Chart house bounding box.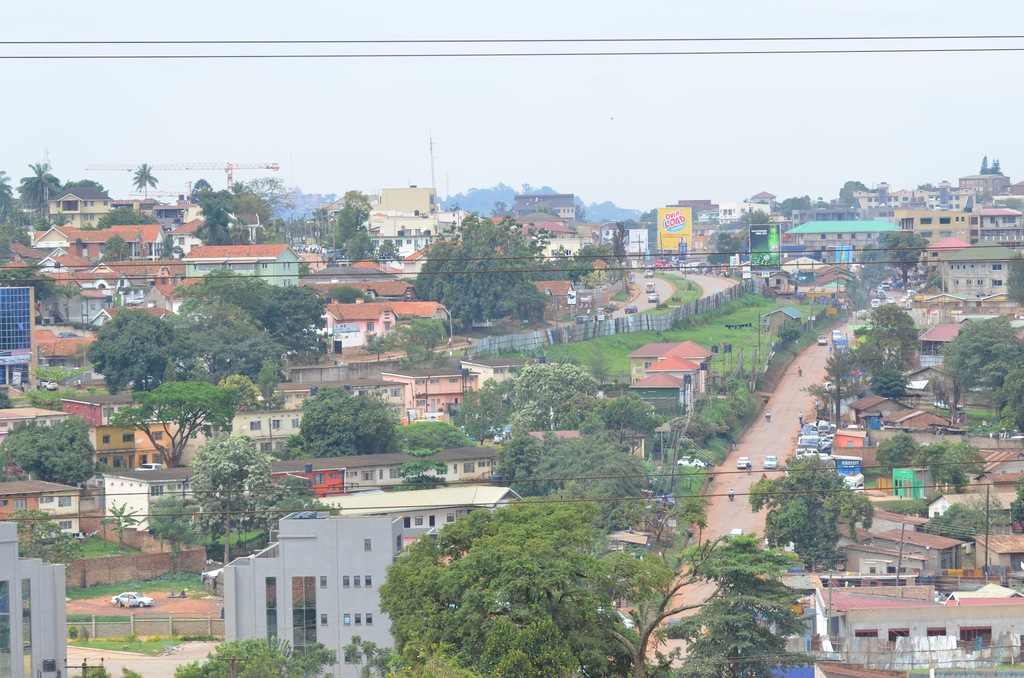
Charted: [x1=227, y1=409, x2=311, y2=441].
